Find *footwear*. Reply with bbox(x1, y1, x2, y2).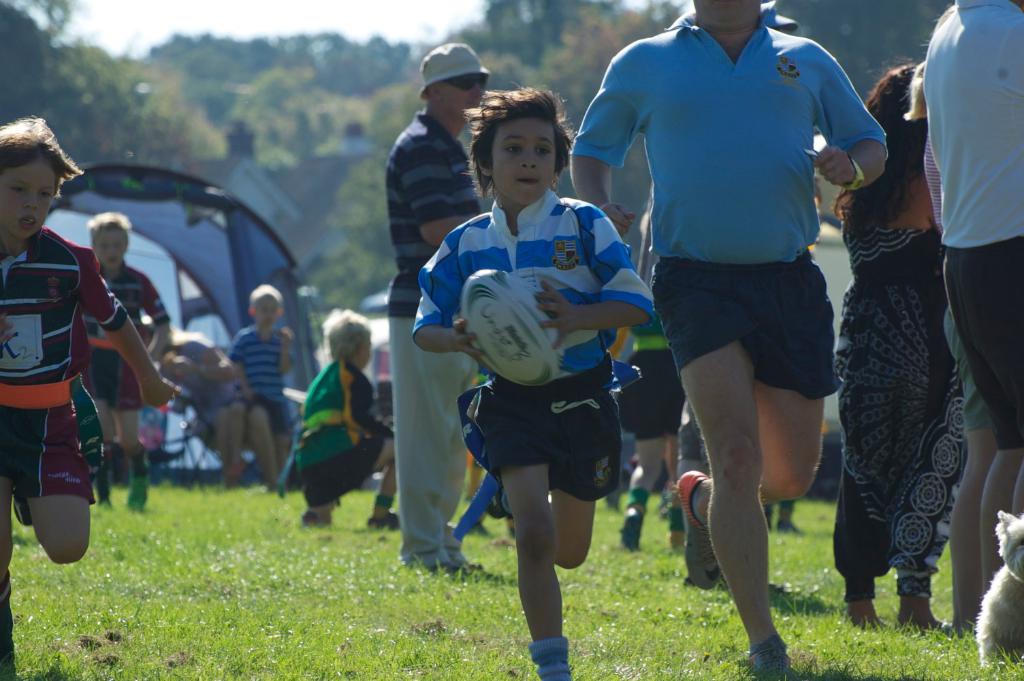
bbox(746, 633, 791, 680).
